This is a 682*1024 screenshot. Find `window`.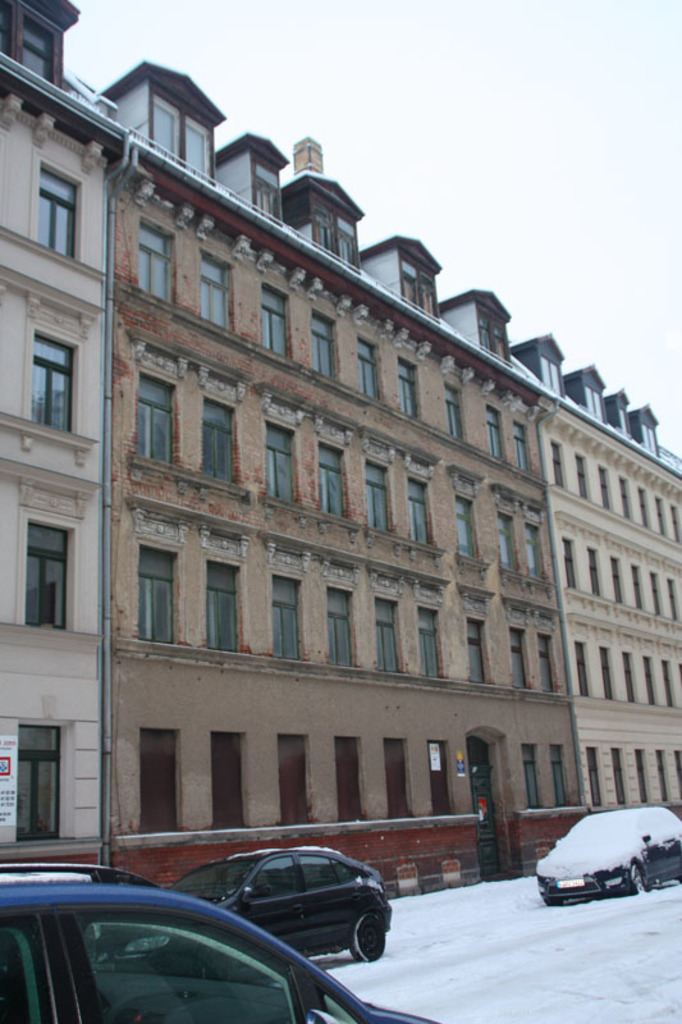
Bounding box: box(545, 741, 568, 803).
